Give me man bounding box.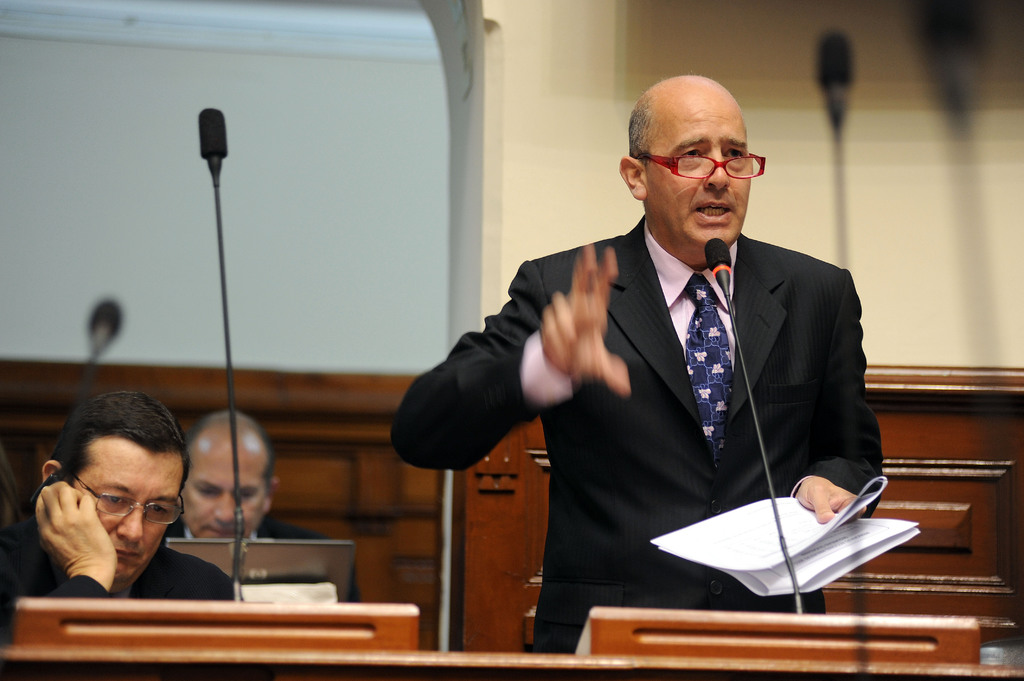
bbox=(166, 412, 362, 605).
